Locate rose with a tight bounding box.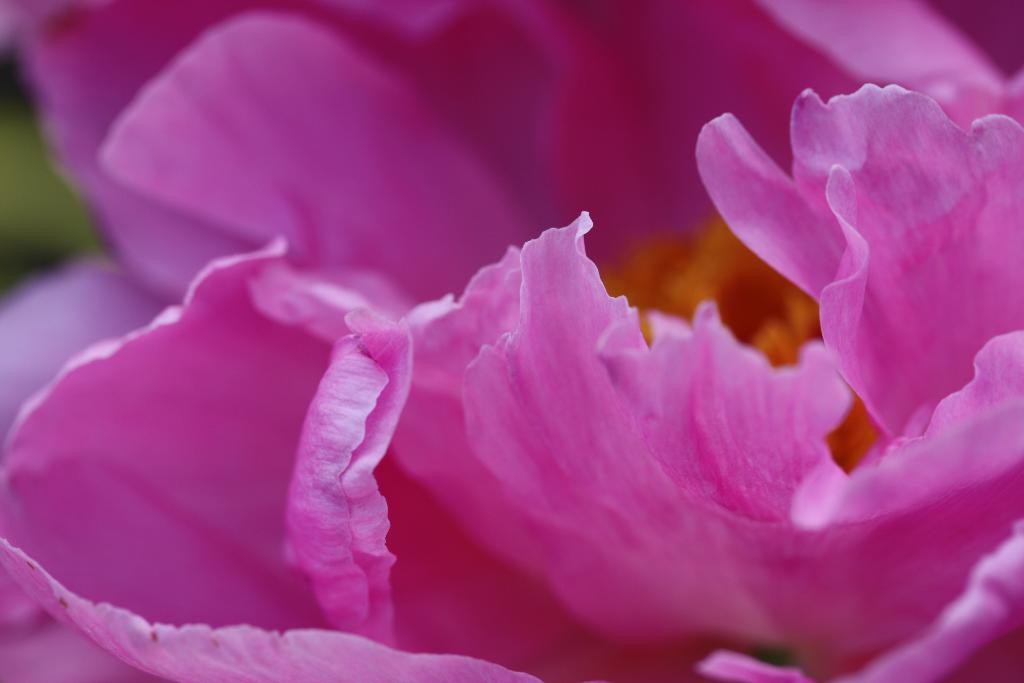
left=3, top=0, right=1023, bottom=682.
